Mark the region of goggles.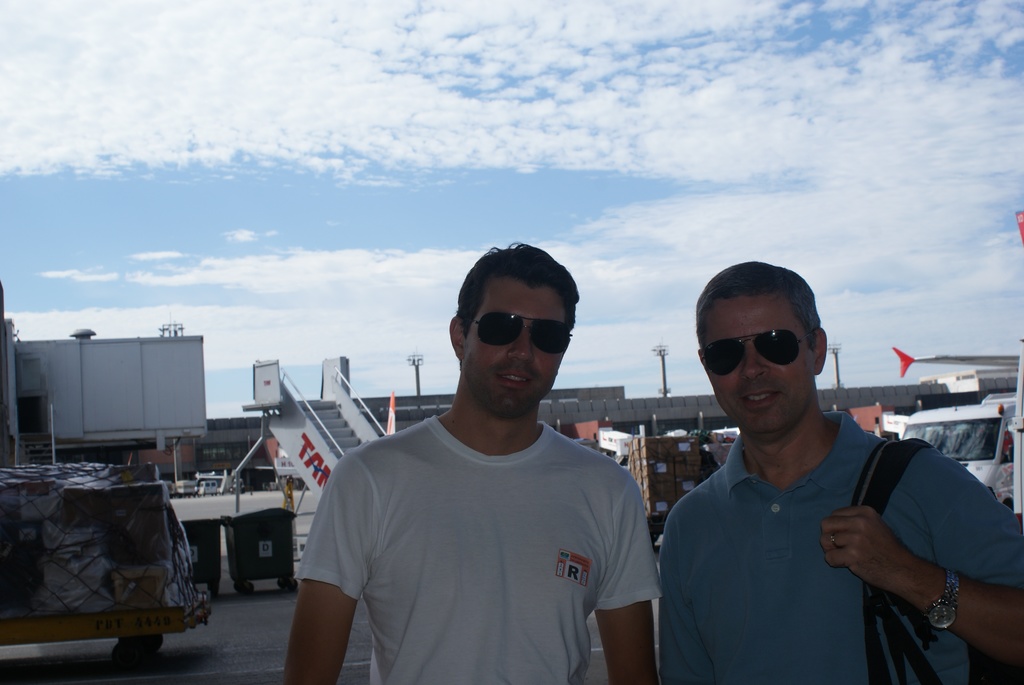
Region: x1=452, y1=308, x2=566, y2=354.
